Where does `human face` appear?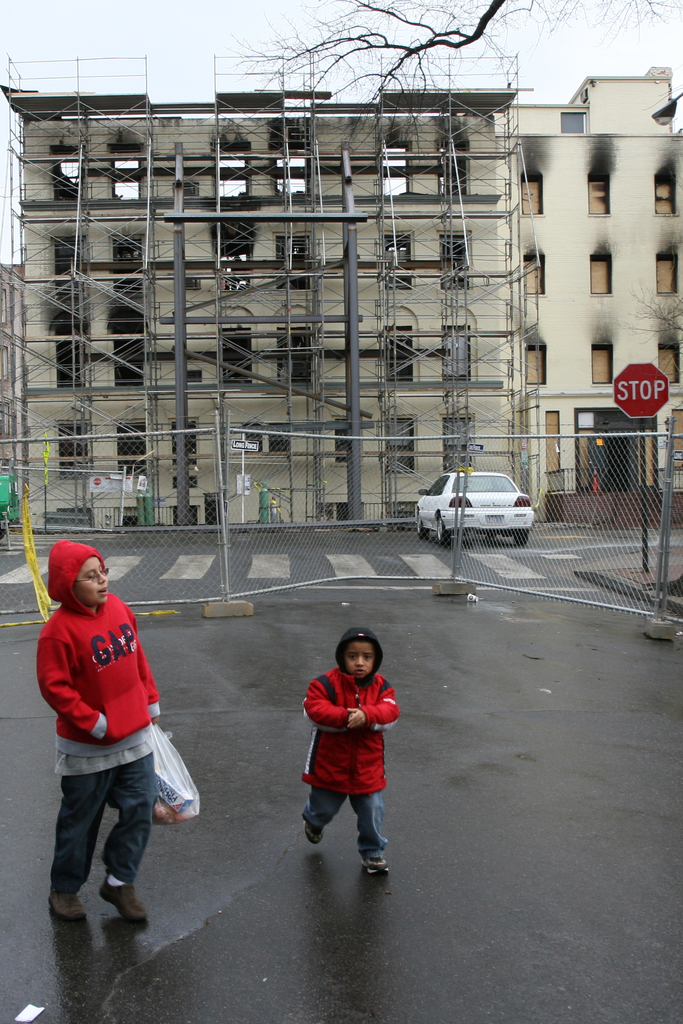
Appears at detection(345, 646, 380, 687).
